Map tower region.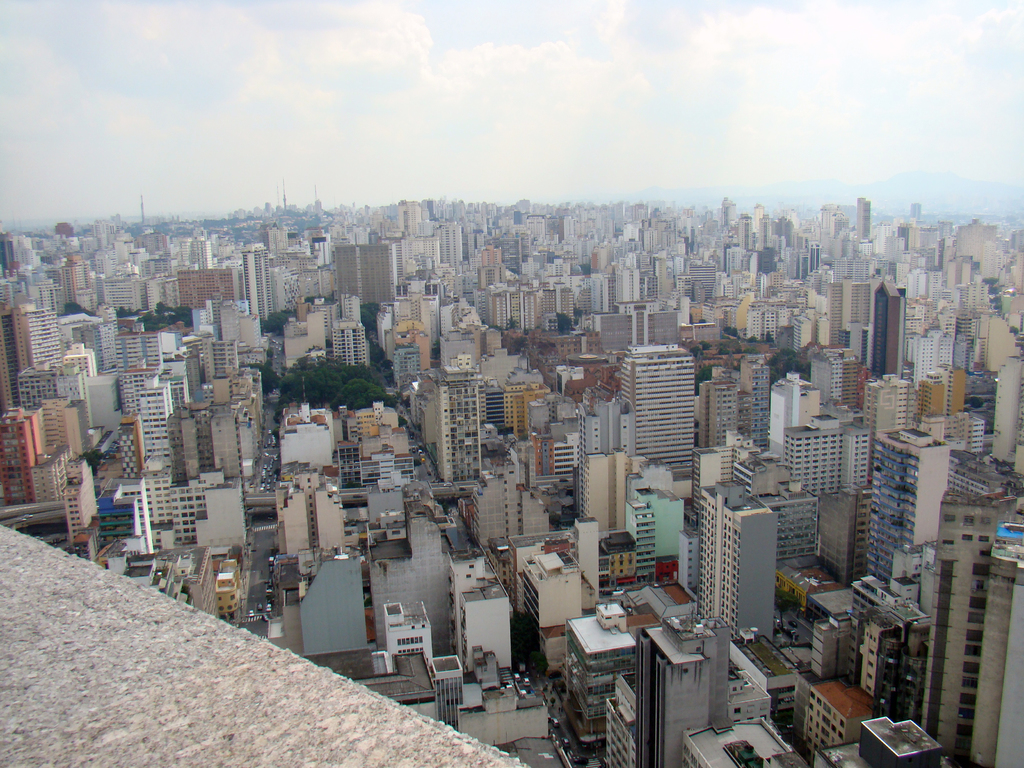
Mapped to region(850, 277, 903, 379).
